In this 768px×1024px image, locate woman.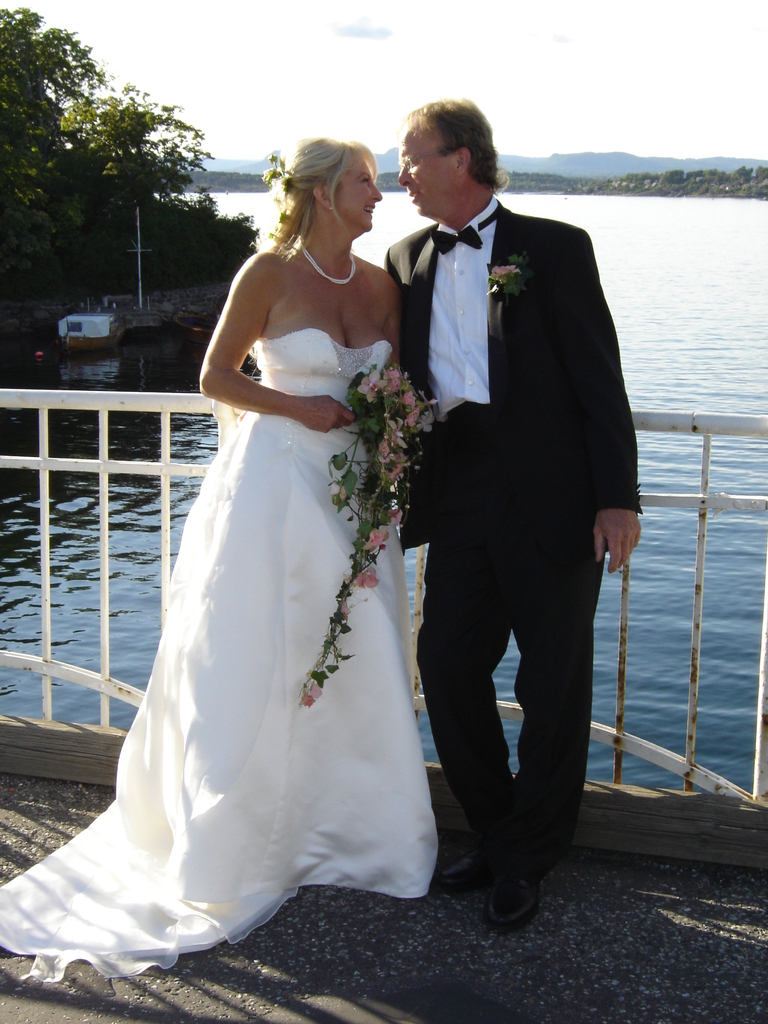
Bounding box: l=76, t=132, r=451, b=971.
